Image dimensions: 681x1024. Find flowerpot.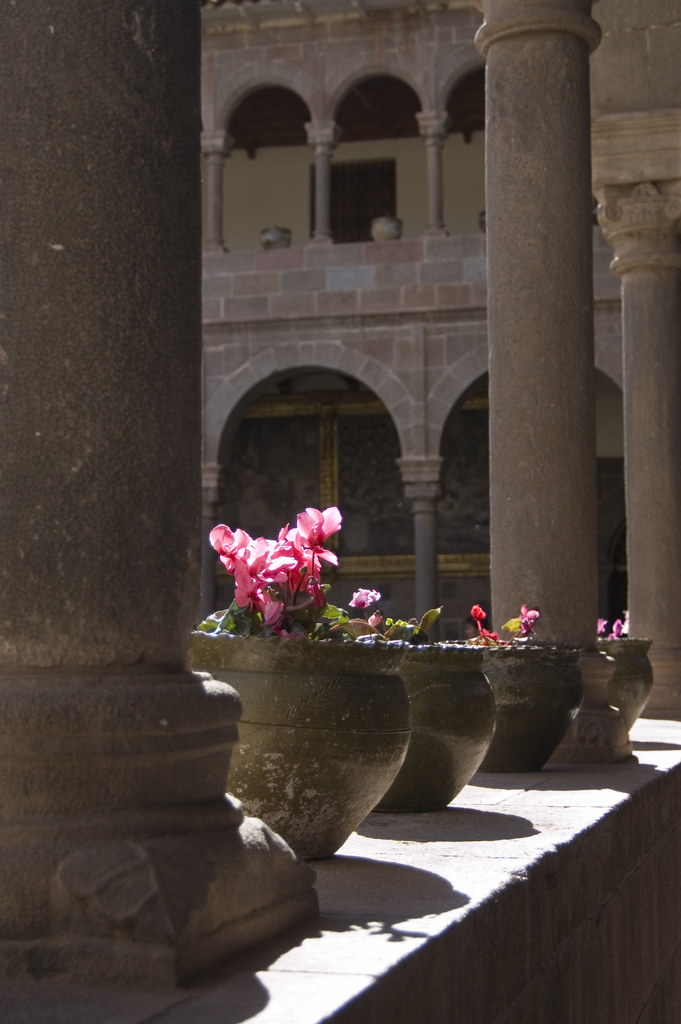
region(188, 633, 411, 850).
